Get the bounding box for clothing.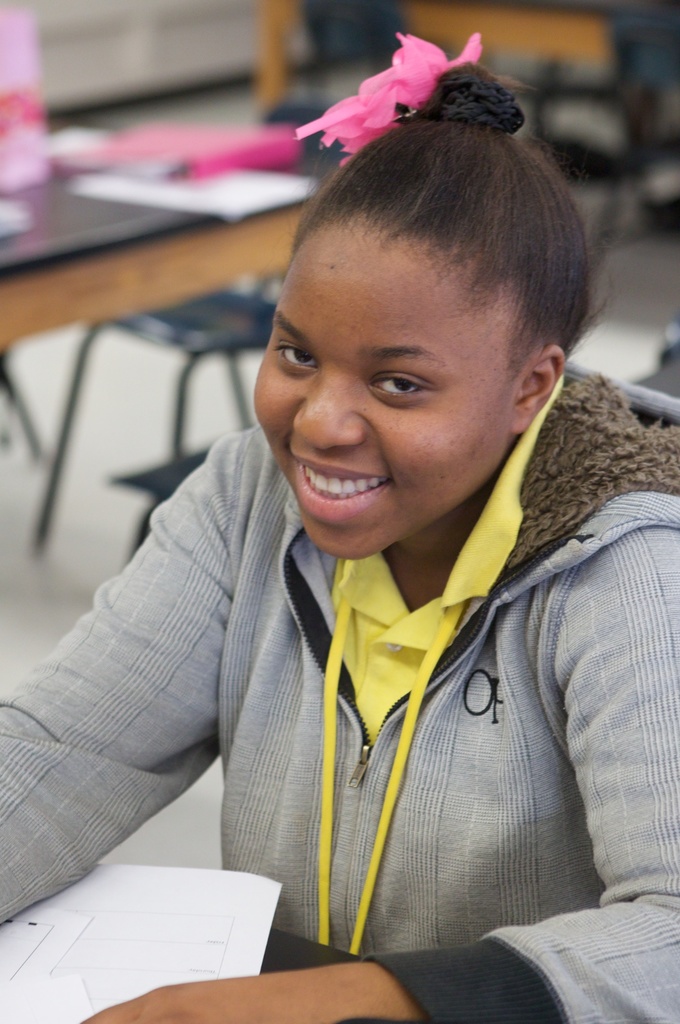
(44, 306, 653, 1009).
